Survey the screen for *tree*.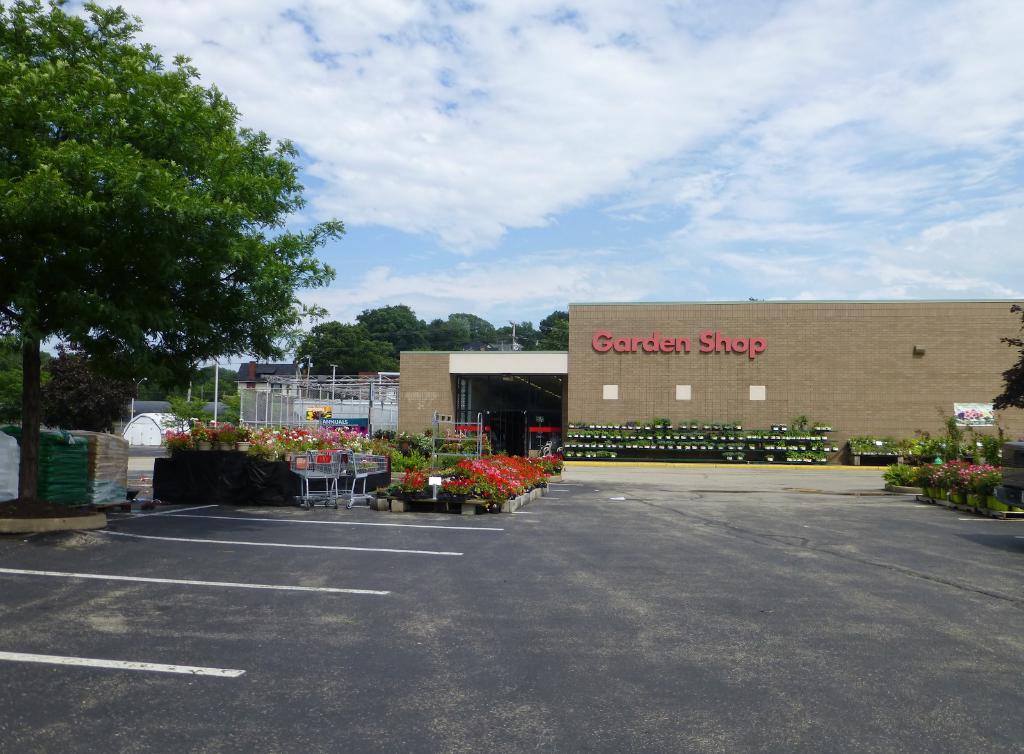
Survey found: [13, 29, 328, 458].
